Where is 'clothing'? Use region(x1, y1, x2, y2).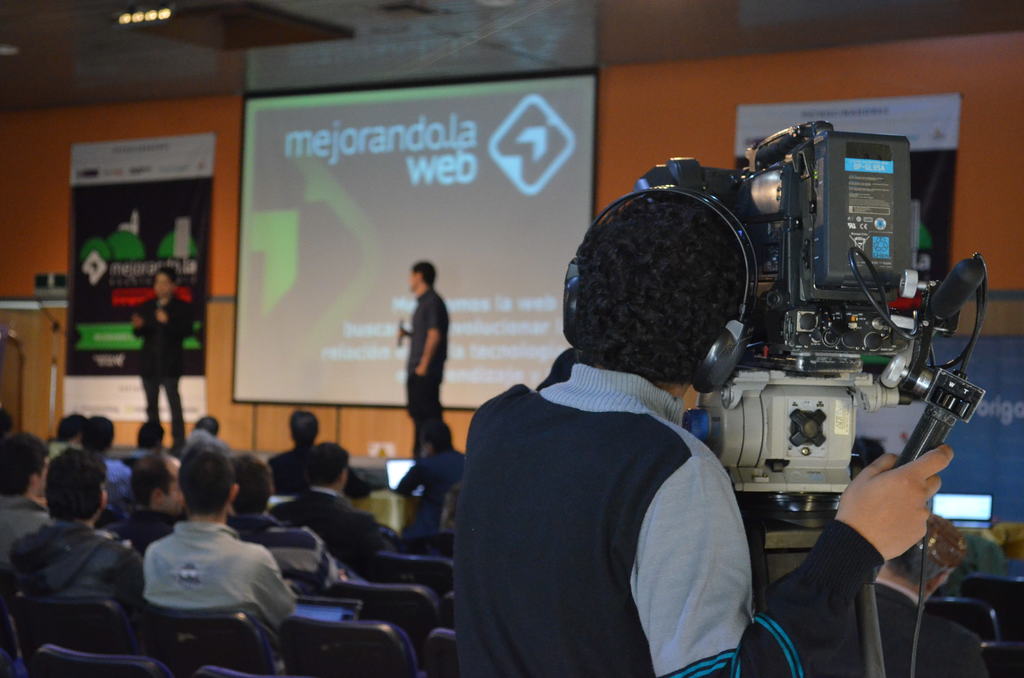
region(400, 440, 461, 561).
